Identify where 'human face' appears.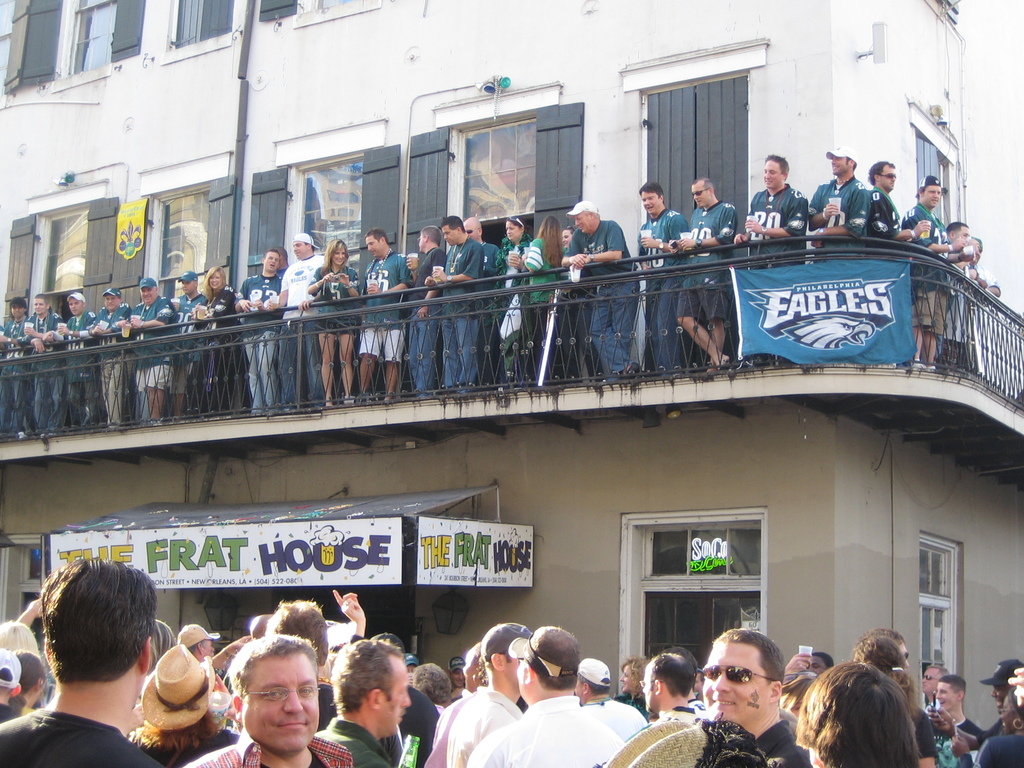
Appears at bbox(266, 252, 276, 273).
